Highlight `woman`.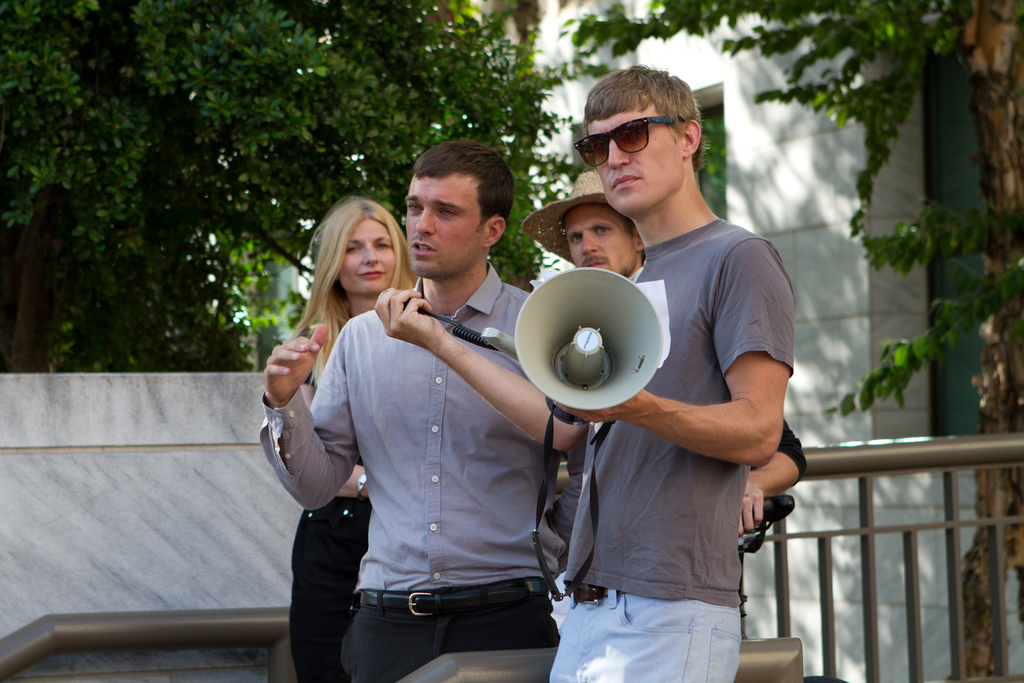
Highlighted region: rect(289, 197, 420, 682).
